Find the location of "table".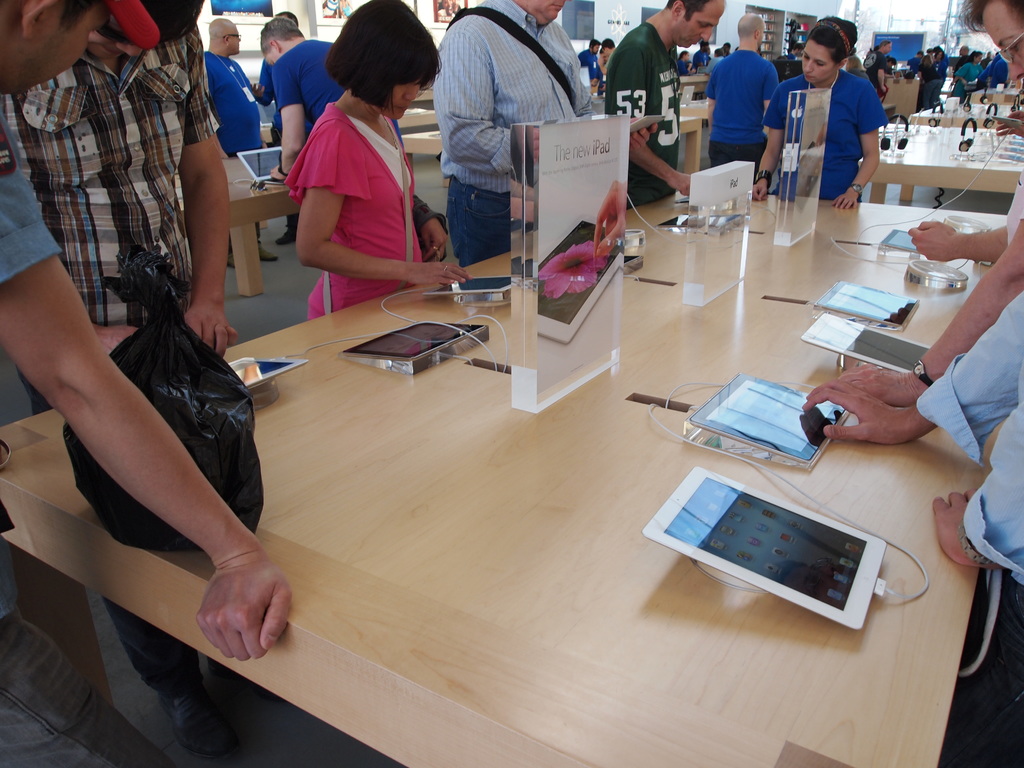
Location: l=62, t=180, r=958, b=755.
